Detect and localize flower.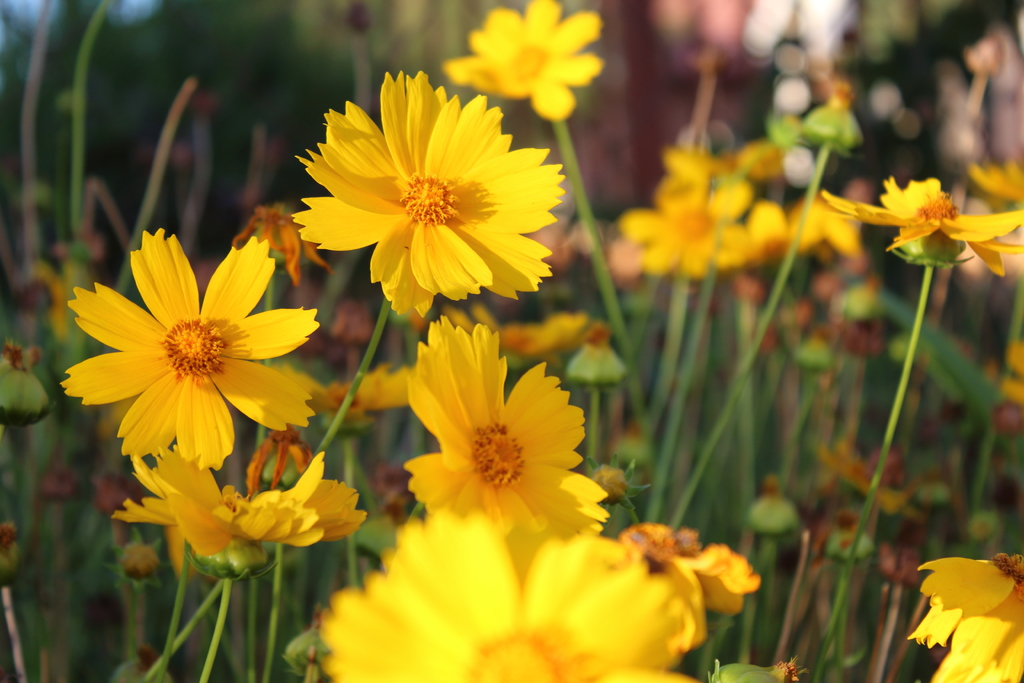
Localized at (324,511,694,682).
